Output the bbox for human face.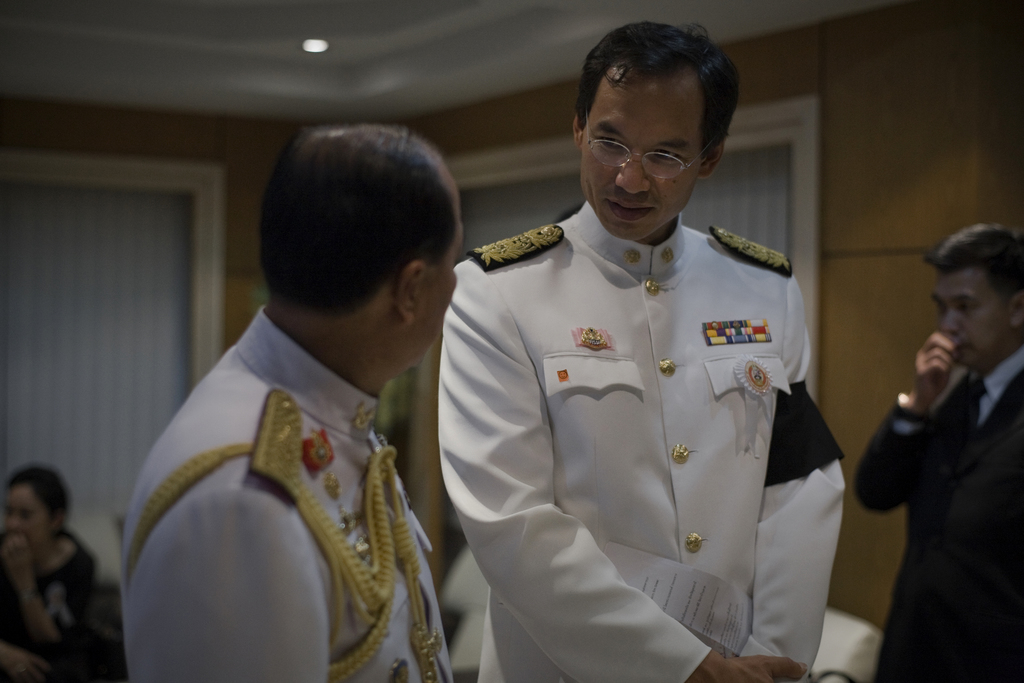
[x1=581, y1=83, x2=705, y2=239].
